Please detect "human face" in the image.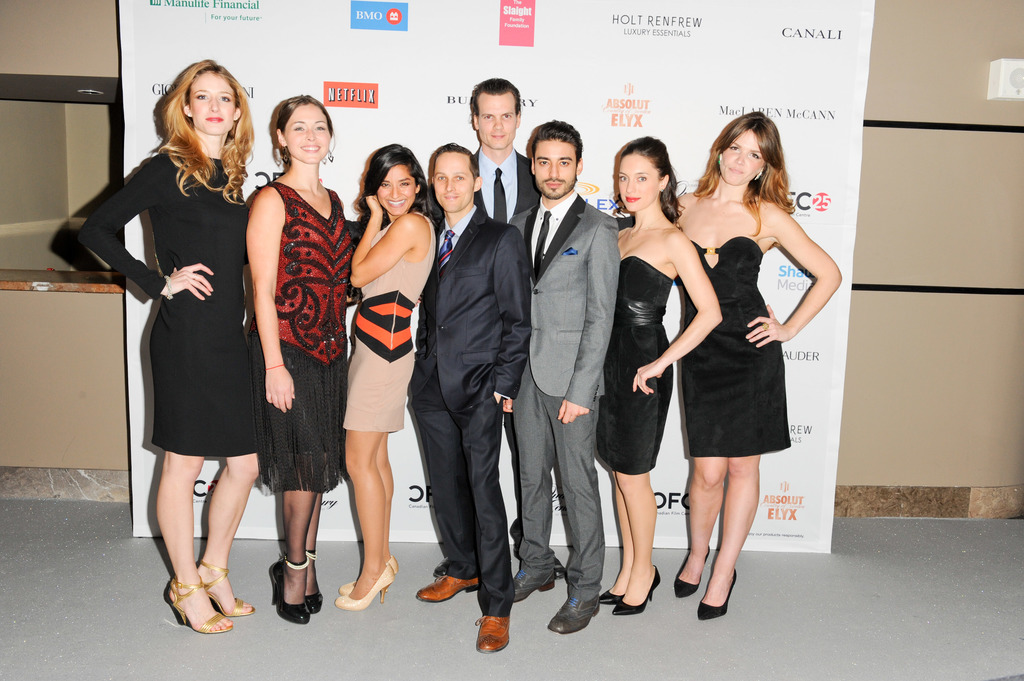
box(378, 165, 417, 216).
